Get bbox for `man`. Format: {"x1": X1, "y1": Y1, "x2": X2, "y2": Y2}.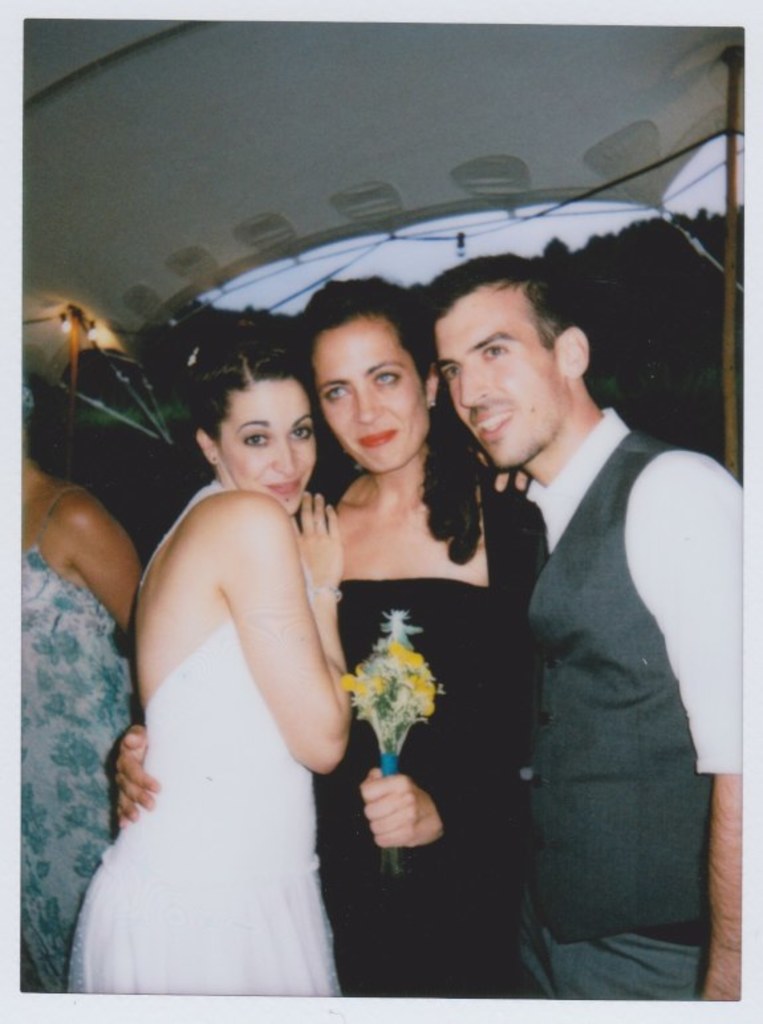
{"x1": 425, "y1": 252, "x2": 739, "y2": 990}.
